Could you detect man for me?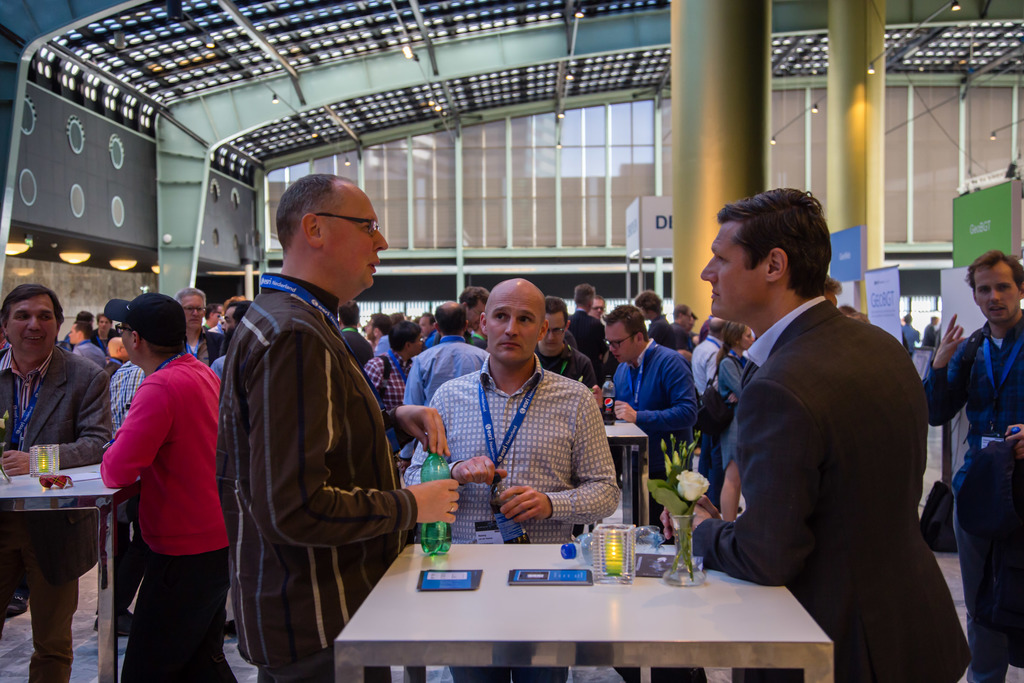
Detection result: <bbox>924, 247, 1023, 682</bbox>.
